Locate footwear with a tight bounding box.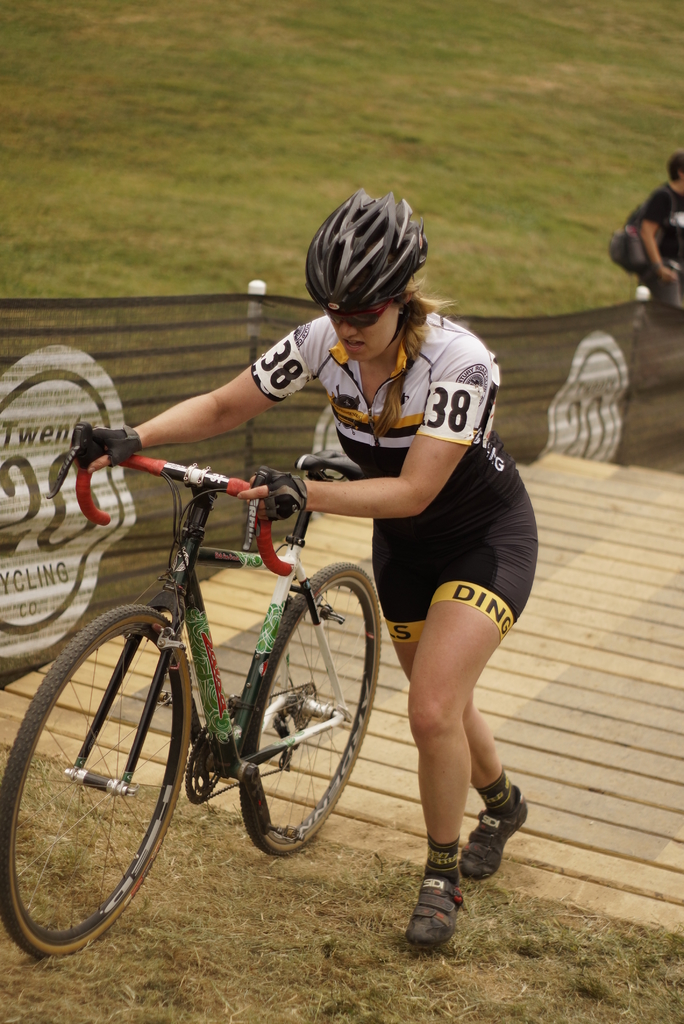
pyautogui.locateOnScreen(411, 879, 470, 943).
